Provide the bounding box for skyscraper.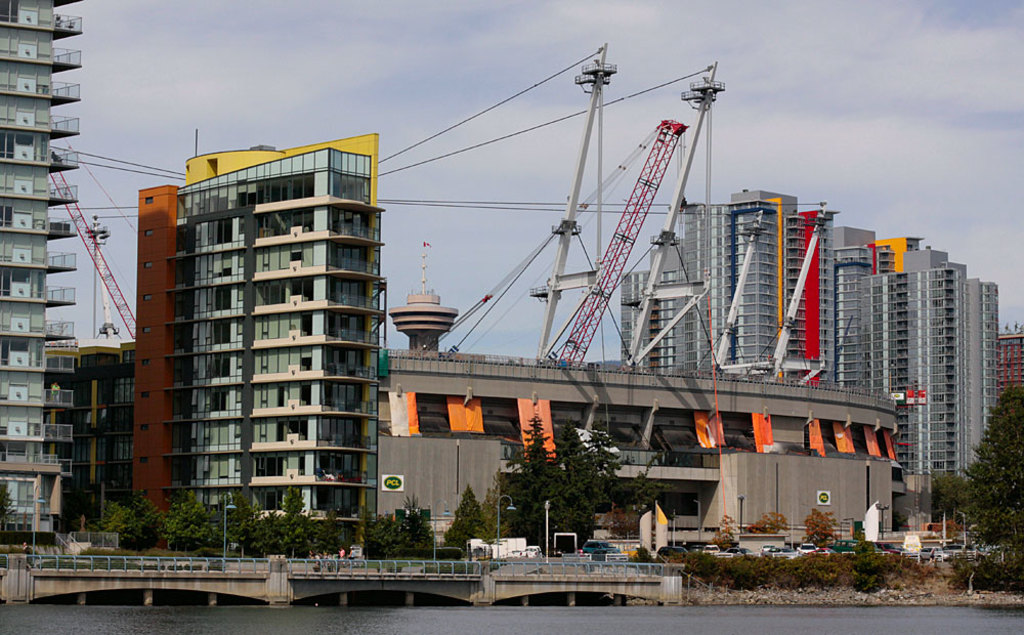
(861, 214, 1000, 521).
